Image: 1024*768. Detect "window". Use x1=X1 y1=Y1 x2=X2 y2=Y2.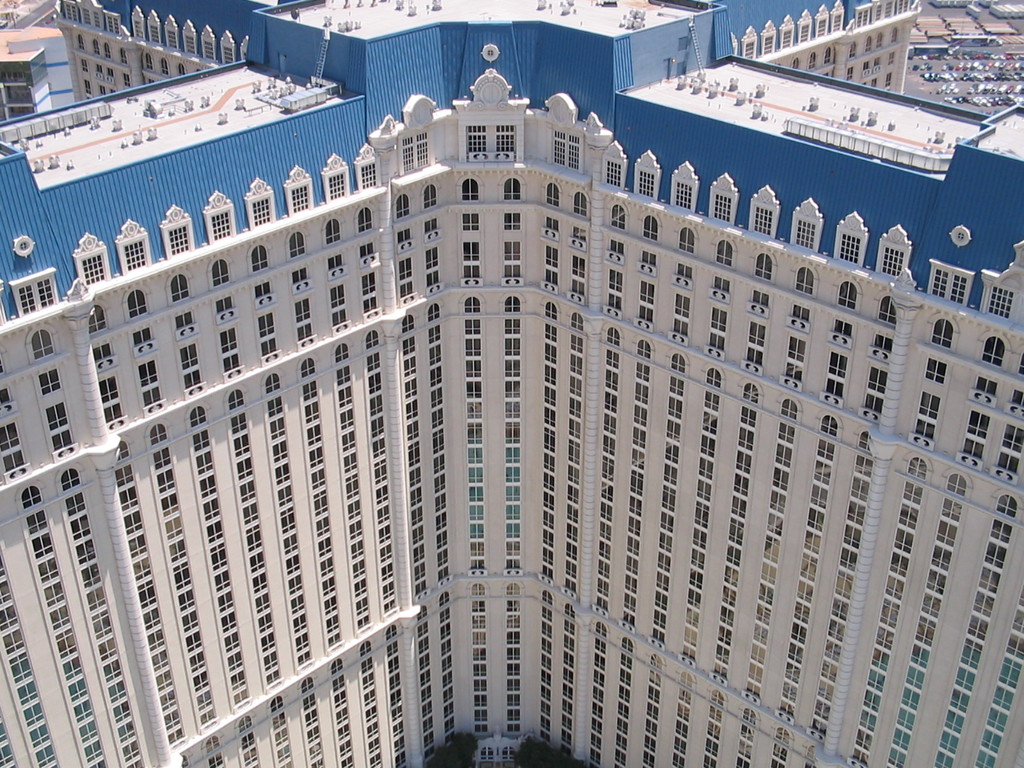
x1=1 y1=353 x2=6 y2=371.
